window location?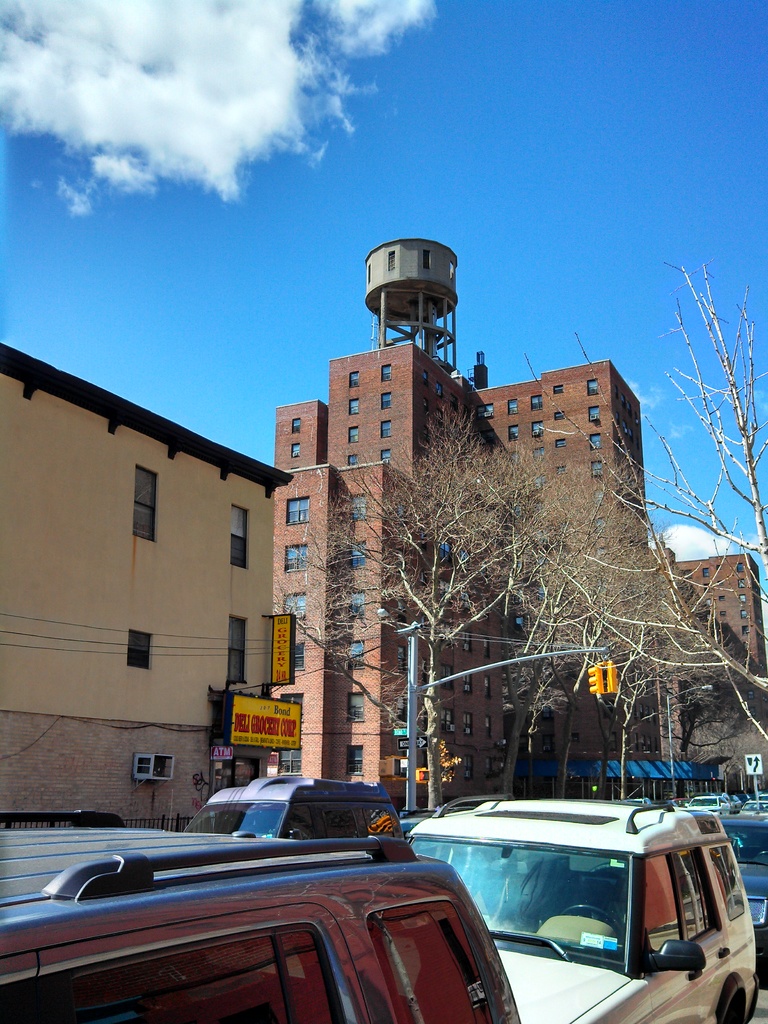
bbox=[550, 384, 564, 395]
